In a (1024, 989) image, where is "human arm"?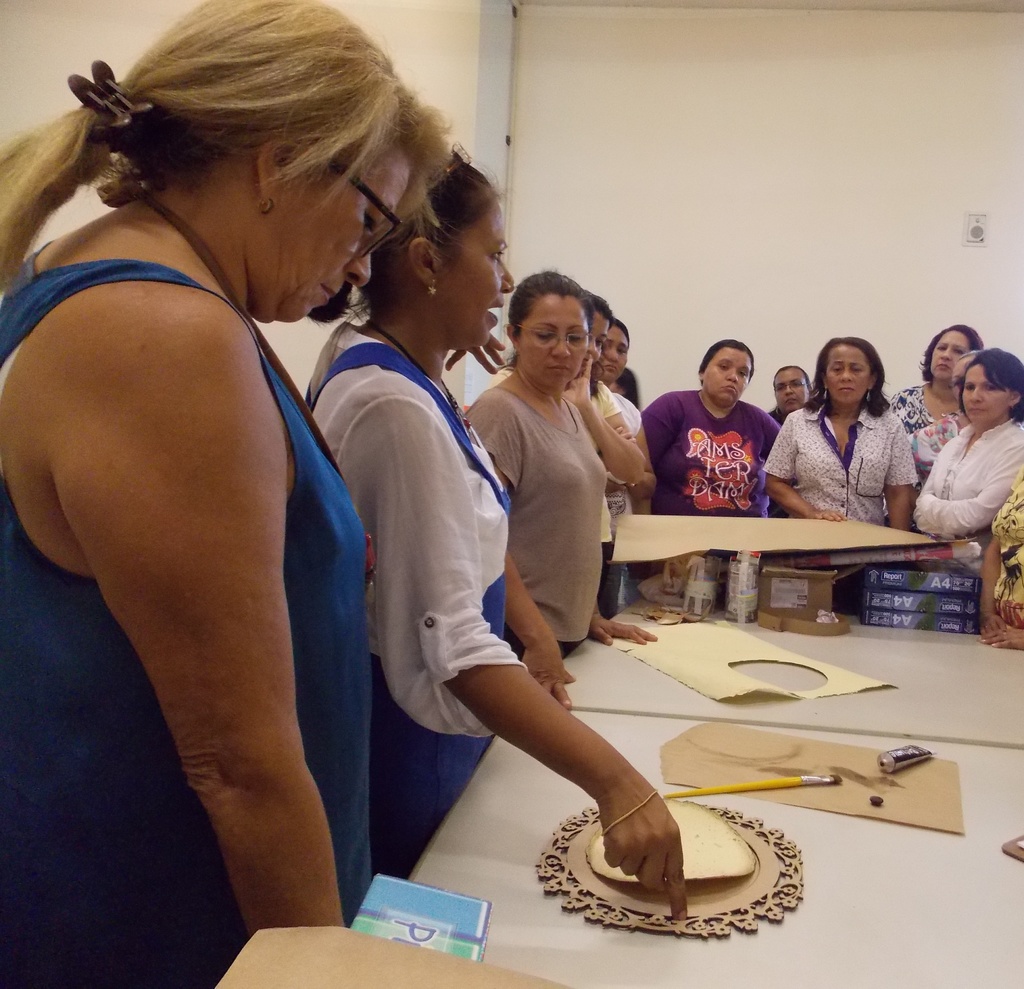
pyautogui.locateOnScreen(63, 136, 362, 890).
